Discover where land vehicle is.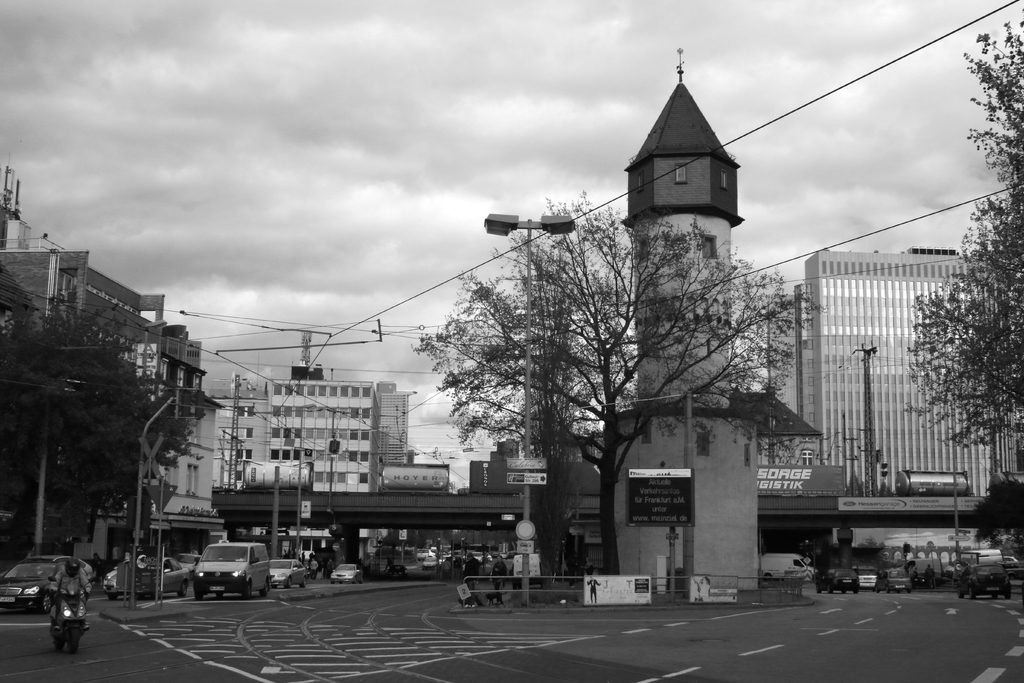
Discovered at l=499, t=550, r=509, b=560.
